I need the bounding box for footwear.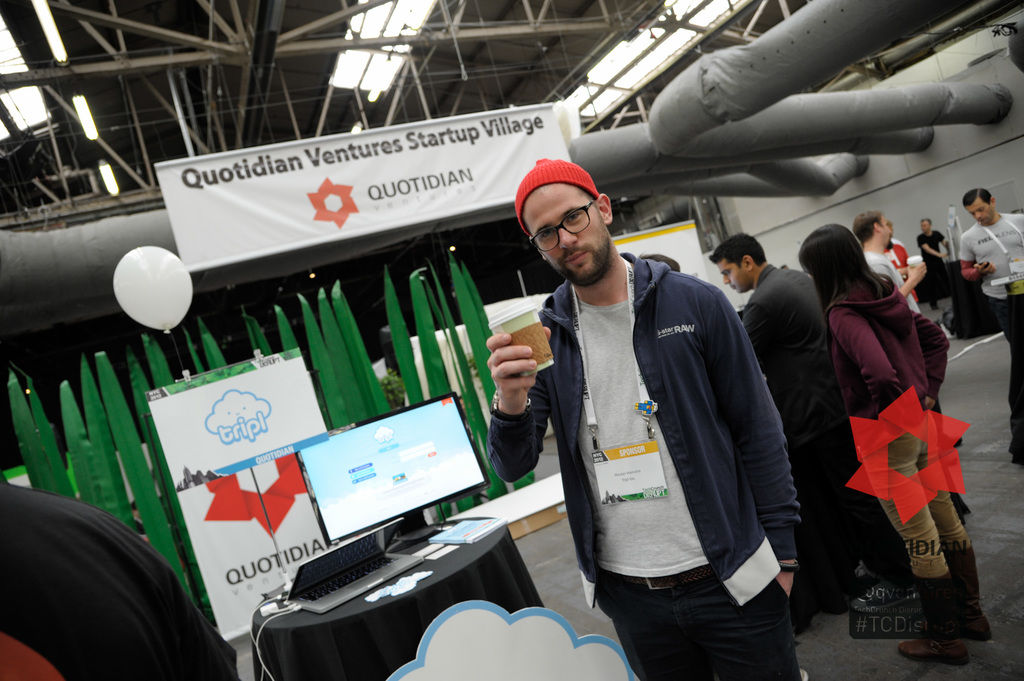
Here it is: bbox=[1011, 448, 1023, 464].
